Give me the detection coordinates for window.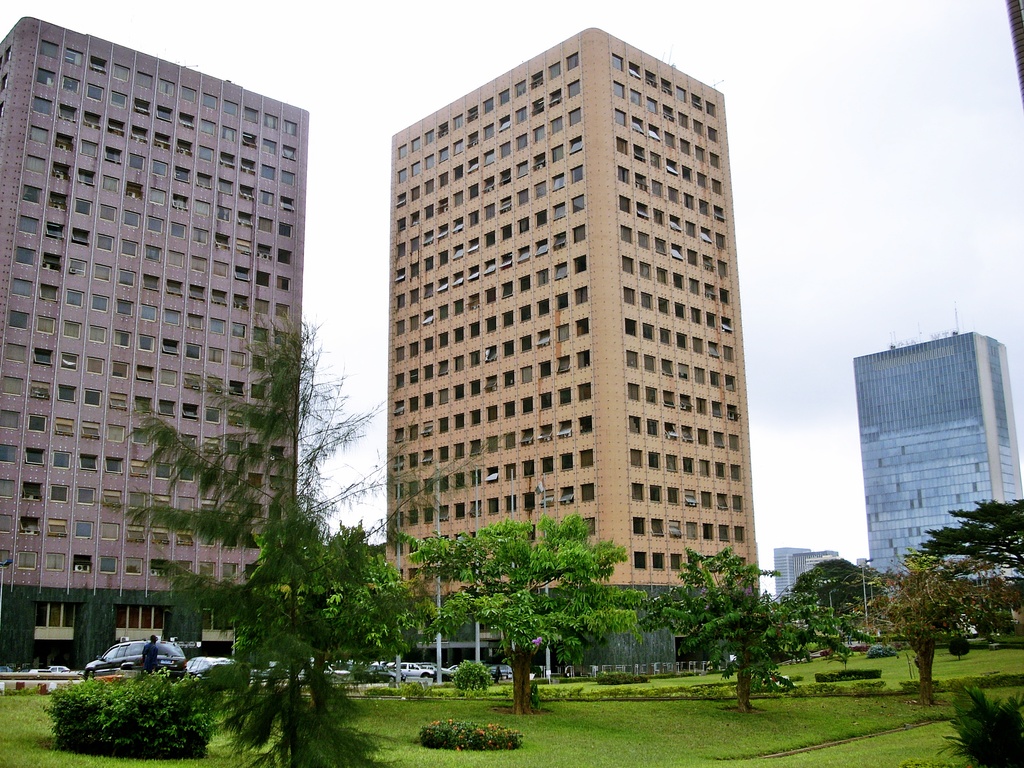
<box>113,330,128,349</box>.
